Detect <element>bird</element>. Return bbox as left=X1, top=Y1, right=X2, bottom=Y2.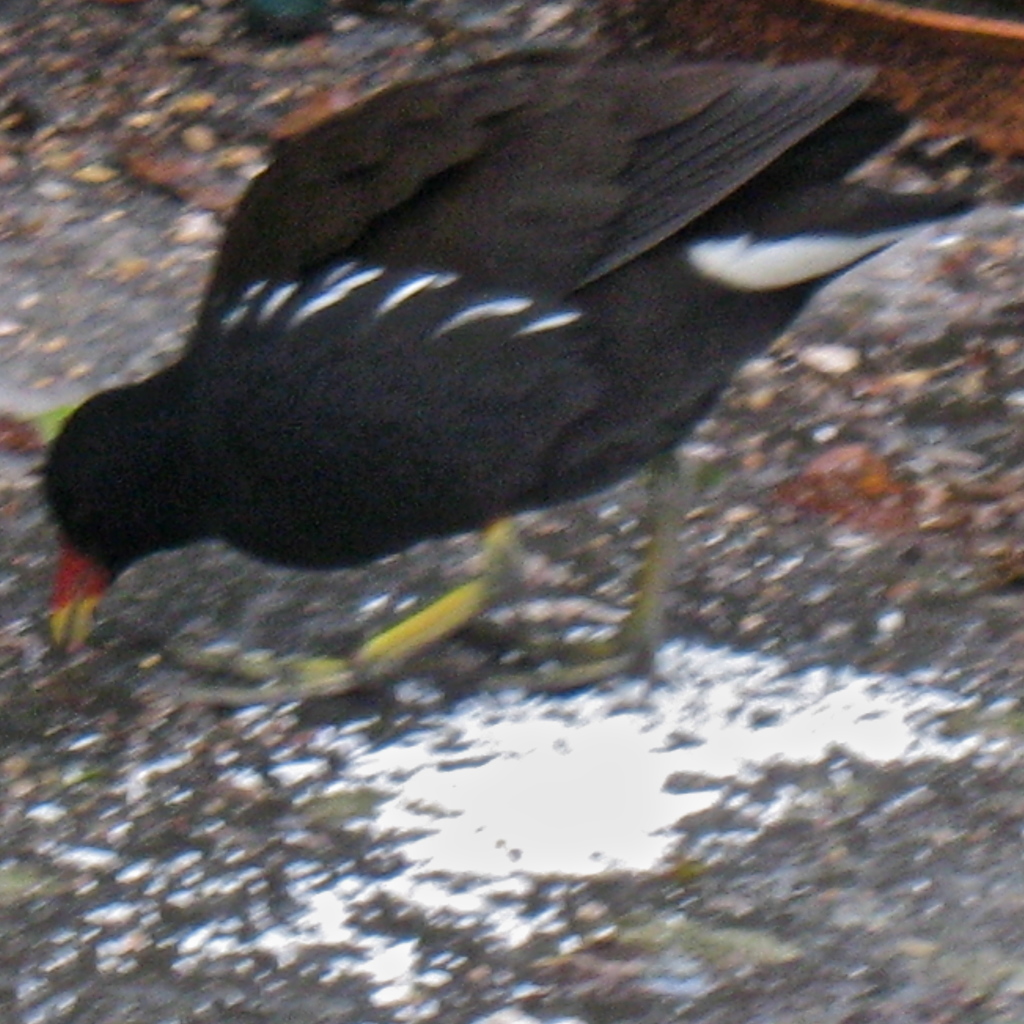
left=15, top=79, right=894, bottom=688.
